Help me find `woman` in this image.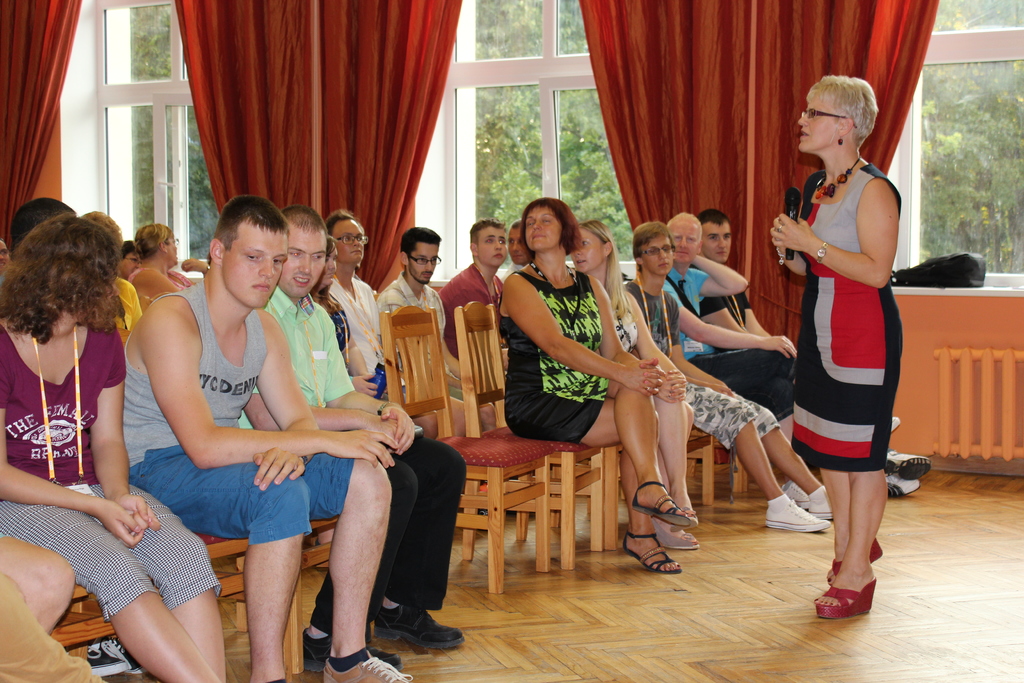
Found it: pyautogui.locateOnScreen(496, 201, 701, 581).
